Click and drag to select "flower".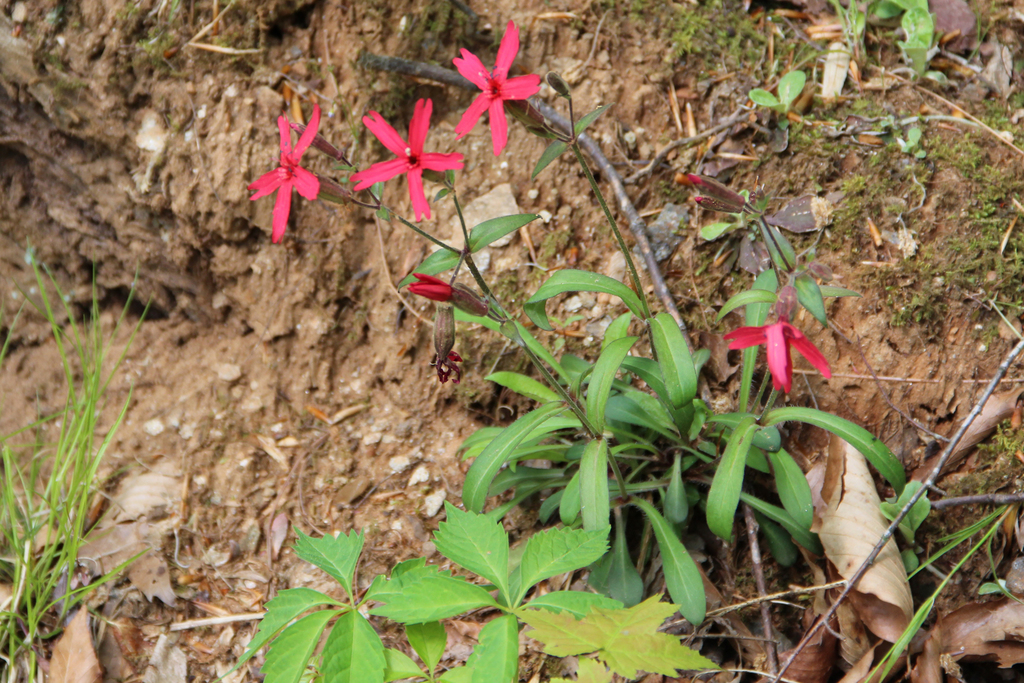
Selection: [250,97,332,244].
